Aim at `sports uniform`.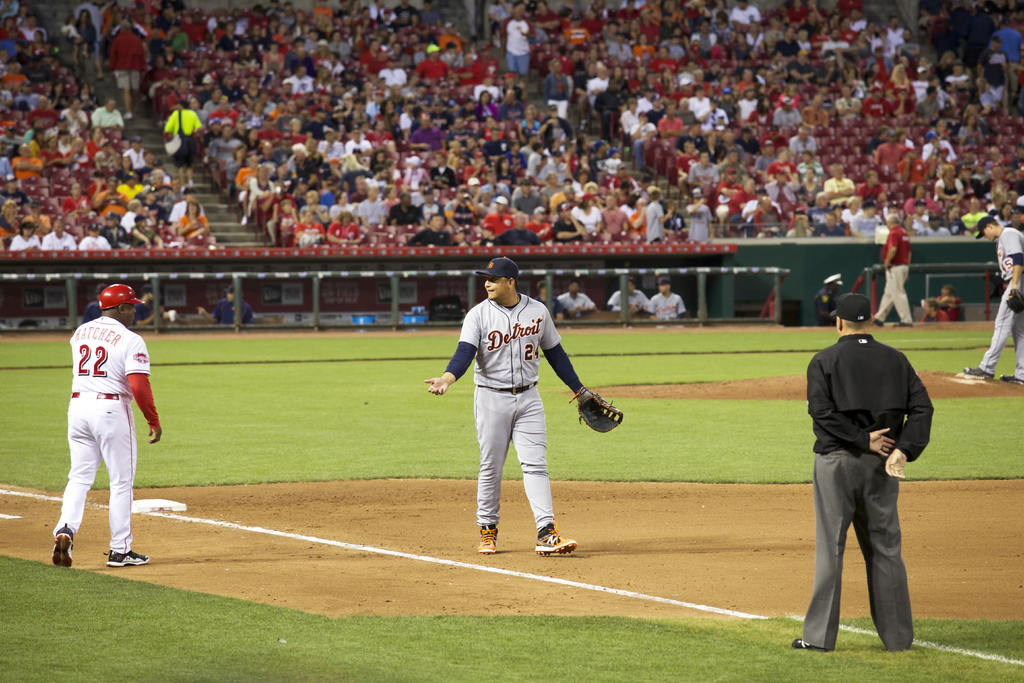
Aimed at <region>84, 288, 98, 324</region>.
